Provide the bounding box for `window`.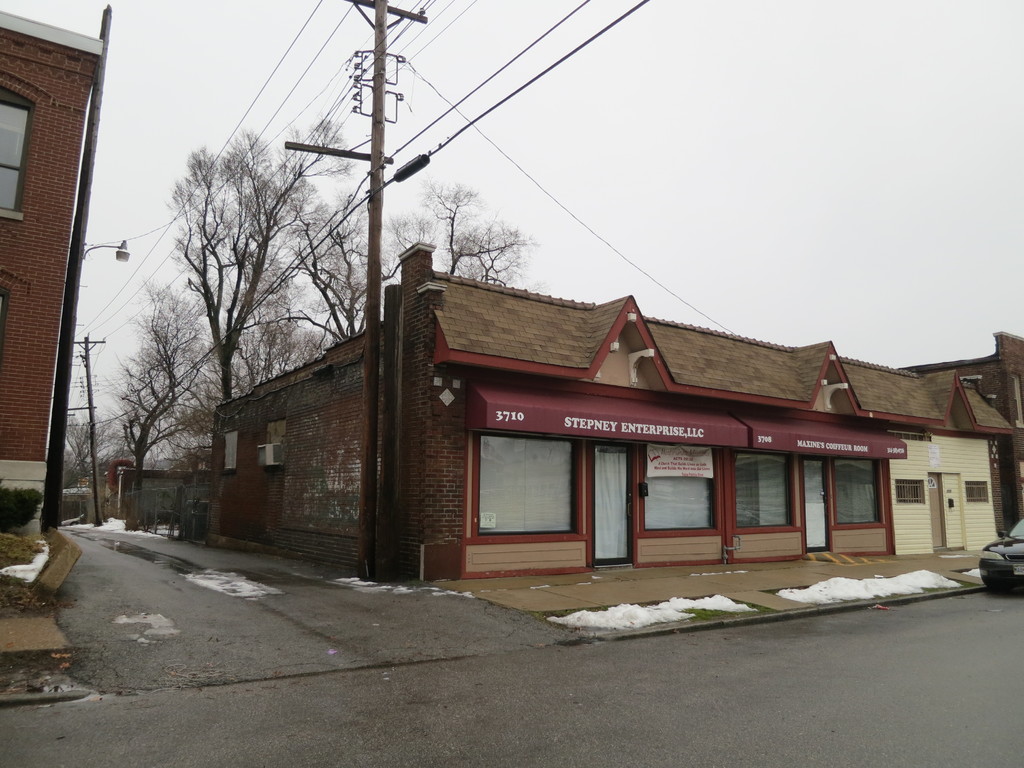
<bbox>964, 484, 988, 506</bbox>.
